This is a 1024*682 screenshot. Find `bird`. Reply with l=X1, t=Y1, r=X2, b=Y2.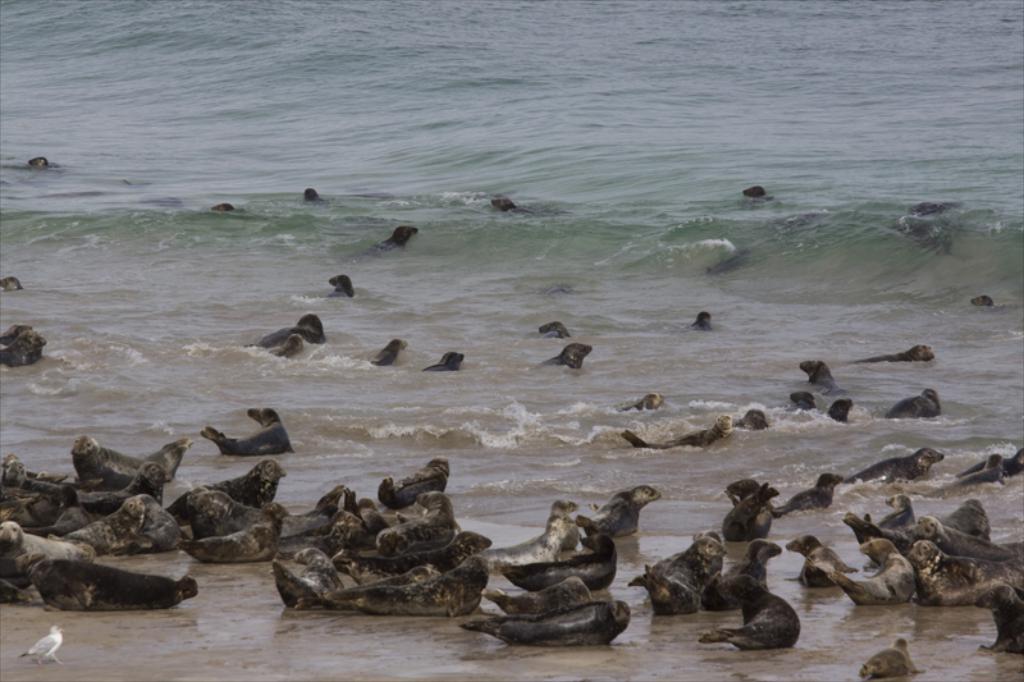
l=15, t=619, r=72, b=663.
